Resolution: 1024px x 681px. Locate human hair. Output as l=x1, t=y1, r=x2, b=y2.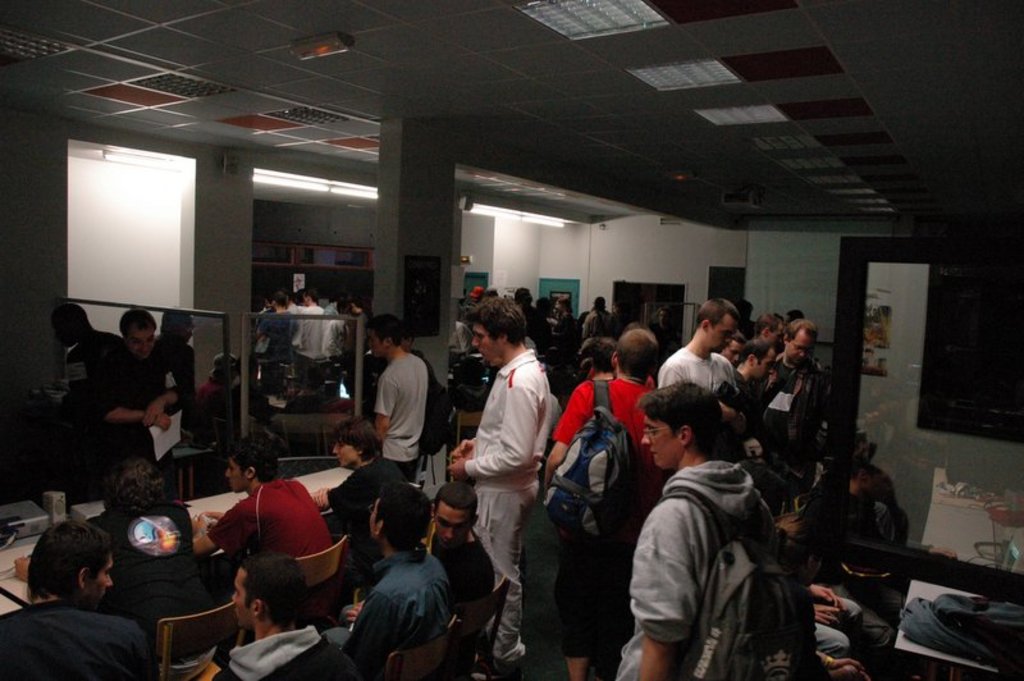
l=653, t=389, r=730, b=475.
